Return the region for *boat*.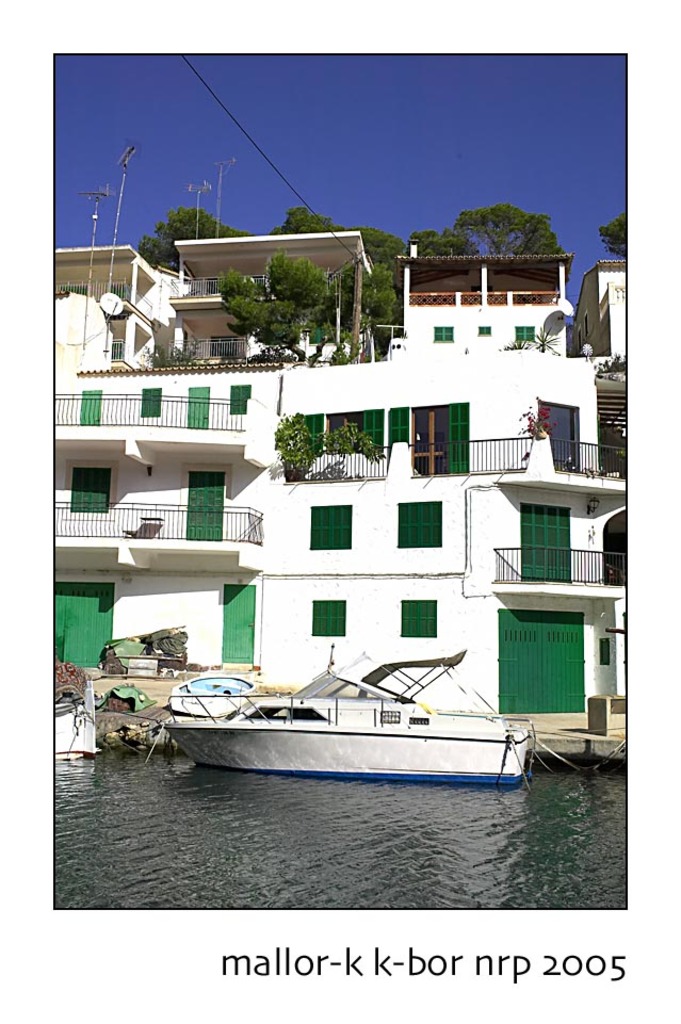
rect(168, 672, 241, 721).
